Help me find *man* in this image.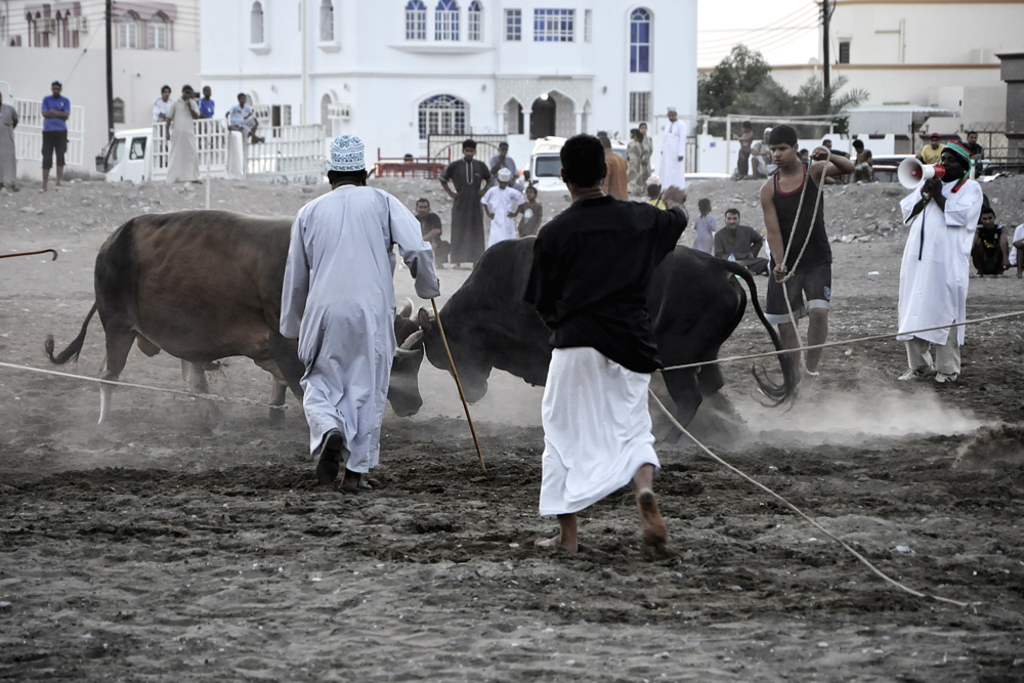
Found it: l=489, t=142, r=709, b=560.
